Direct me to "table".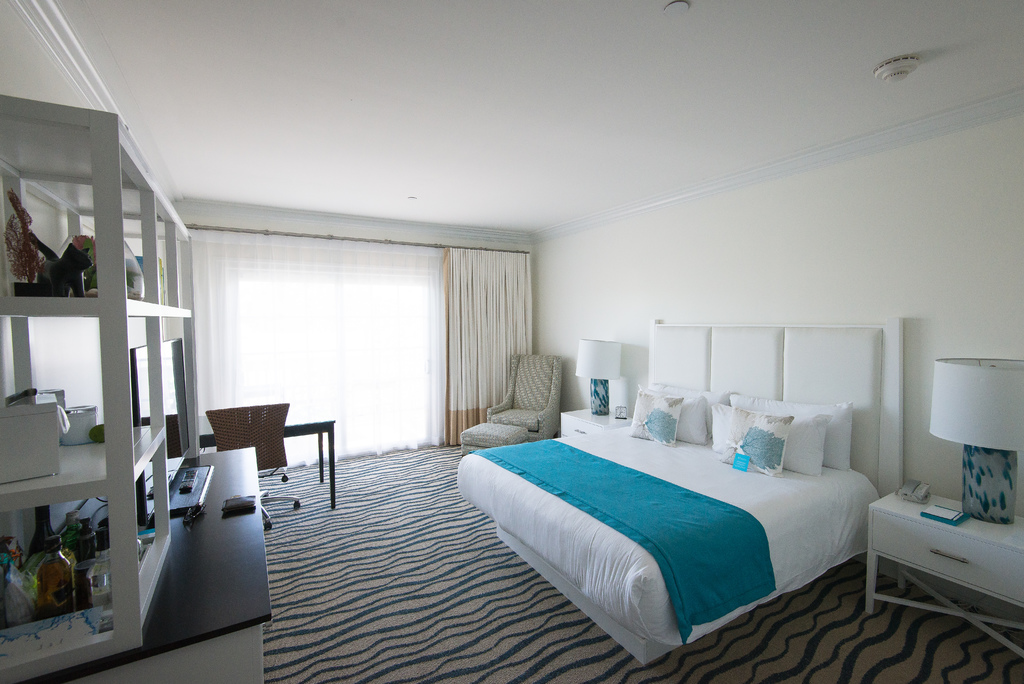
Direction: Rect(556, 406, 629, 436).
